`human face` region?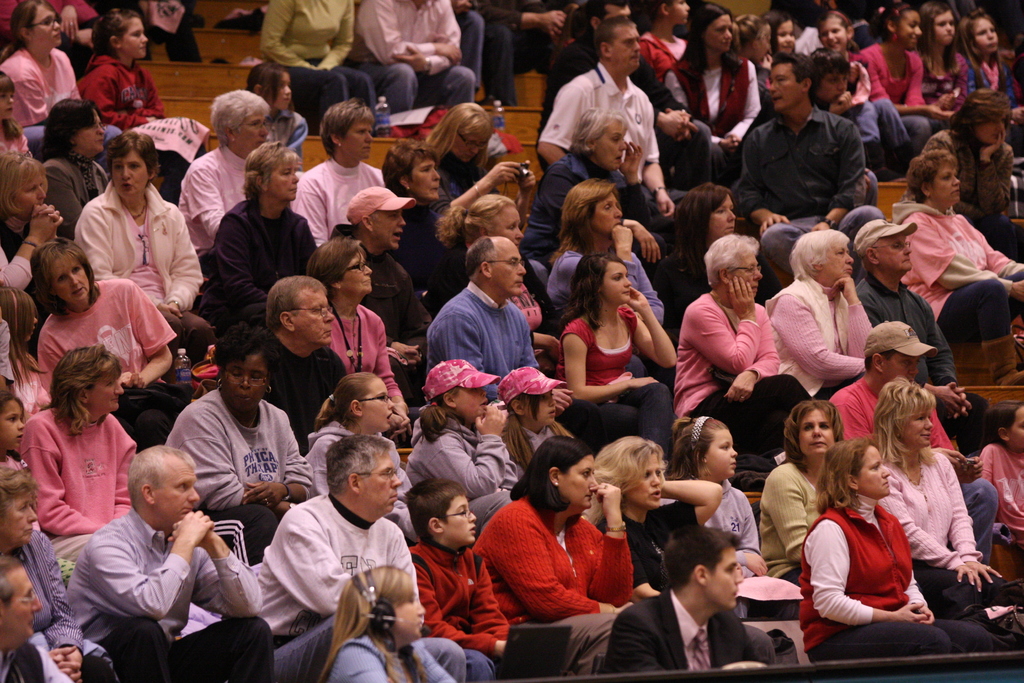
crop(819, 17, 847, 51)
